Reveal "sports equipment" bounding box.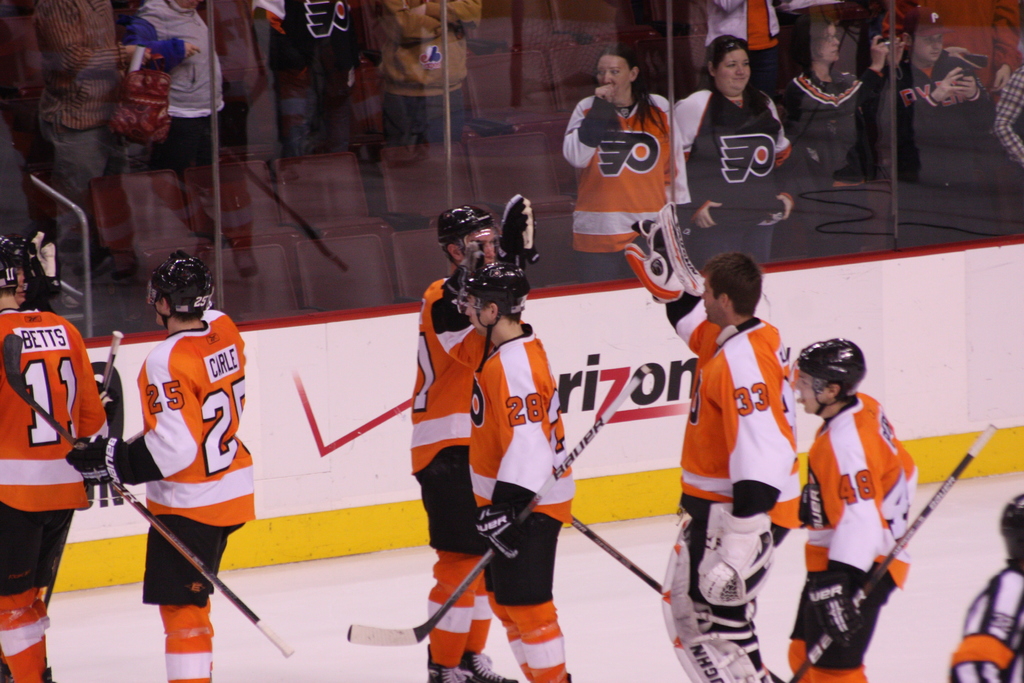
Revealed: detection(447, 259, 531, 377).
